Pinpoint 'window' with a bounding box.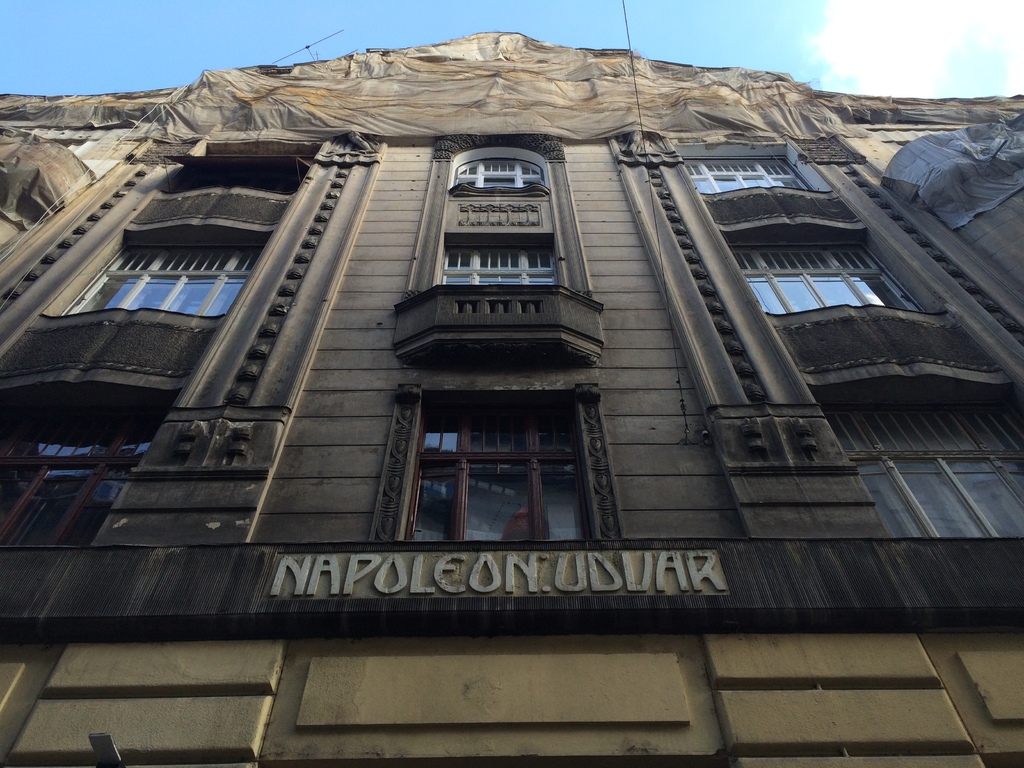
731 241 927 312.
